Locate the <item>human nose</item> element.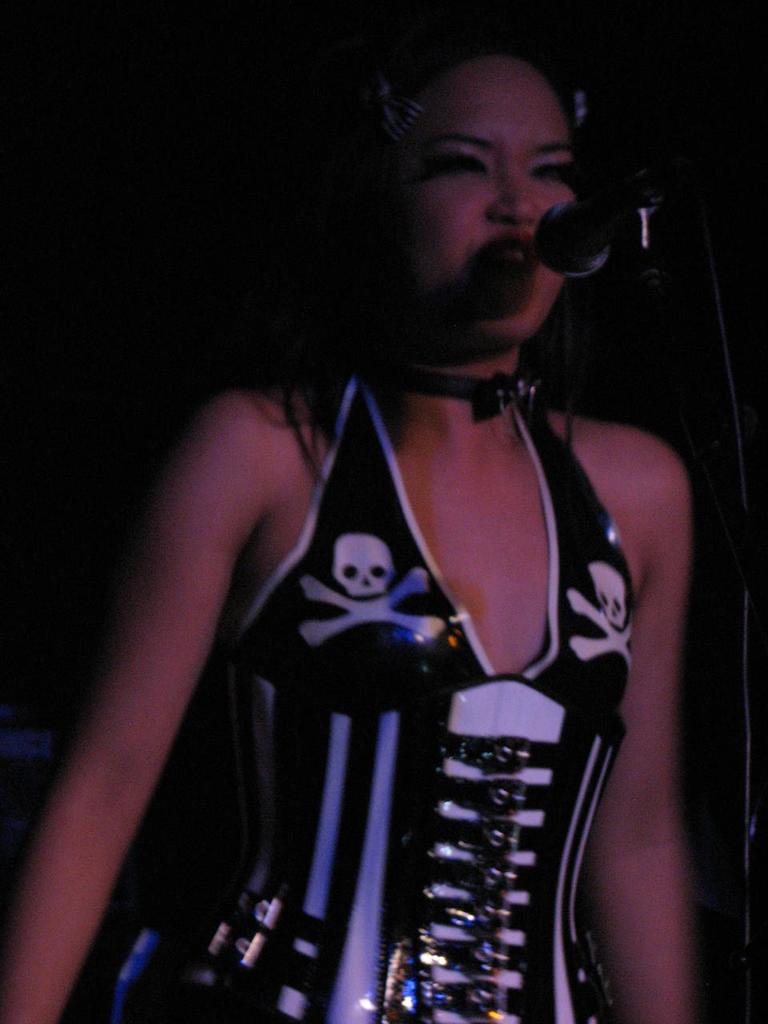
Element bbox: box=[486, 159, 540, 226].
